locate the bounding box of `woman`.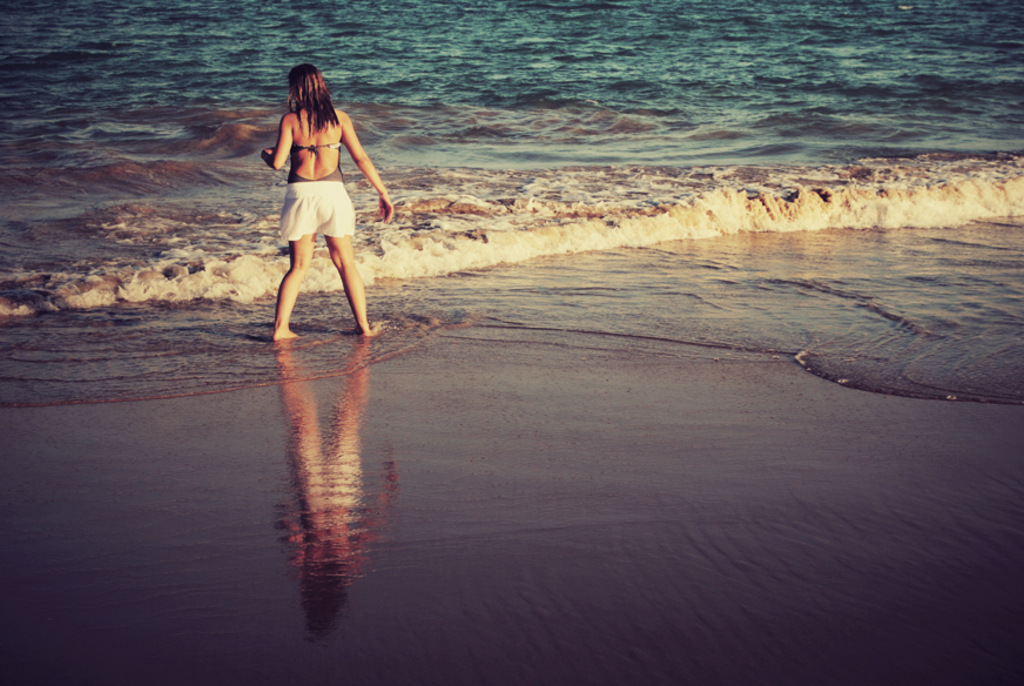
Bounding box: 254,51,379,337.
